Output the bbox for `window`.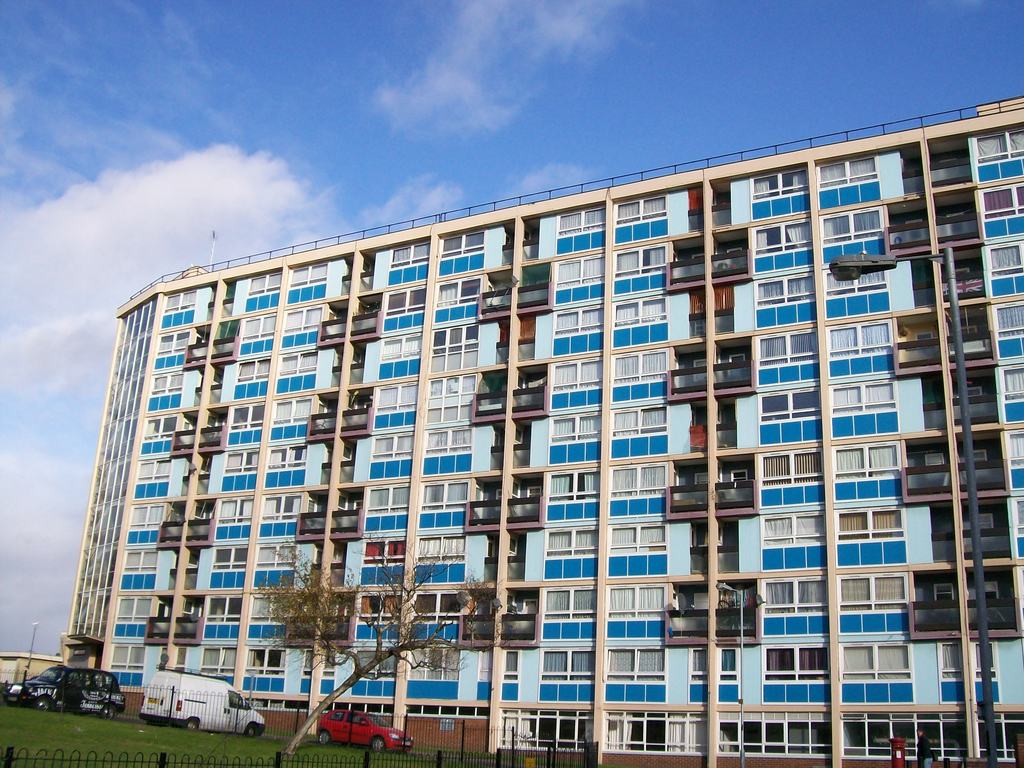
box(1012, 496, 1023, 536).
